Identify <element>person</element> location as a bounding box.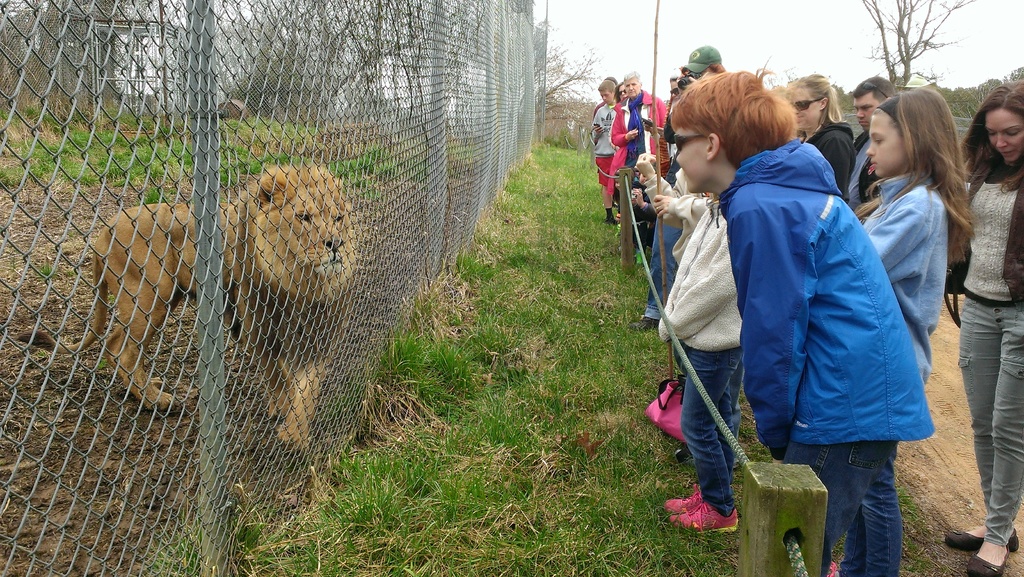
{"x1": 840, "y1": 69, "x2": 896, "y2": 226}.
